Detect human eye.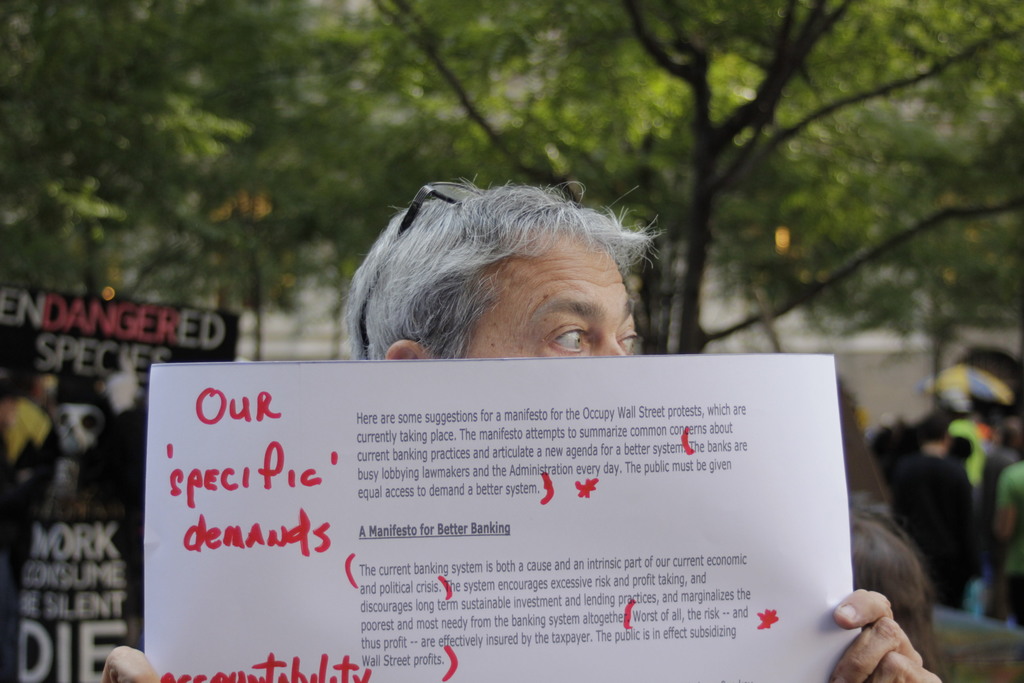
Detected at <region>545, 317, 591, 358</region>.
